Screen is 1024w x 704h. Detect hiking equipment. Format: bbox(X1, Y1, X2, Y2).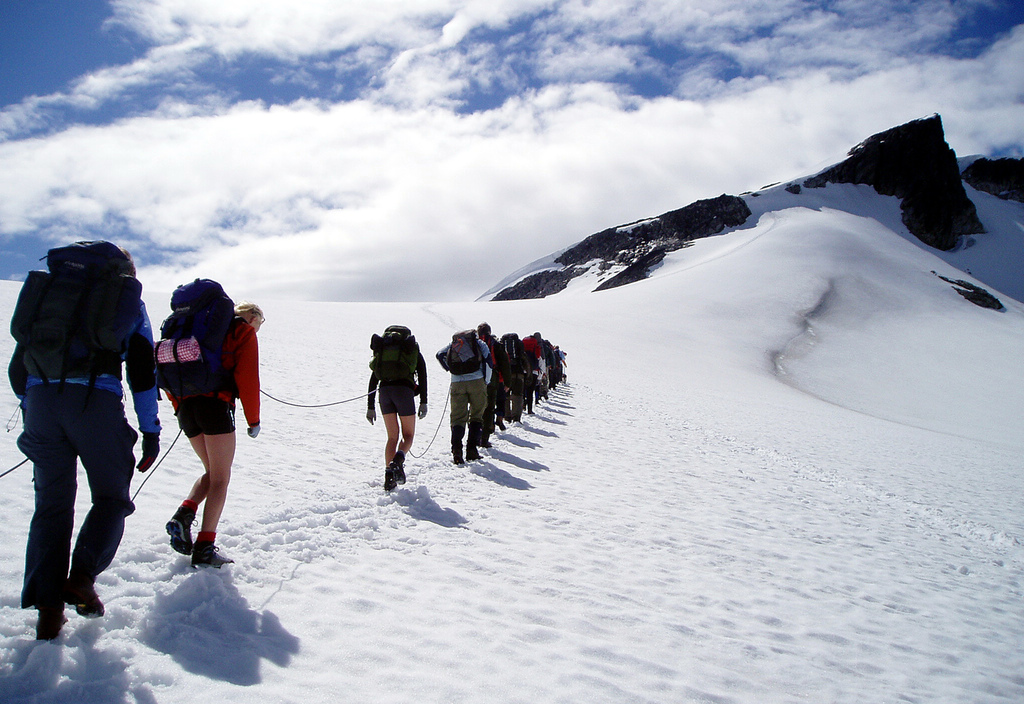
bbox(153, 275, 242, 404).
